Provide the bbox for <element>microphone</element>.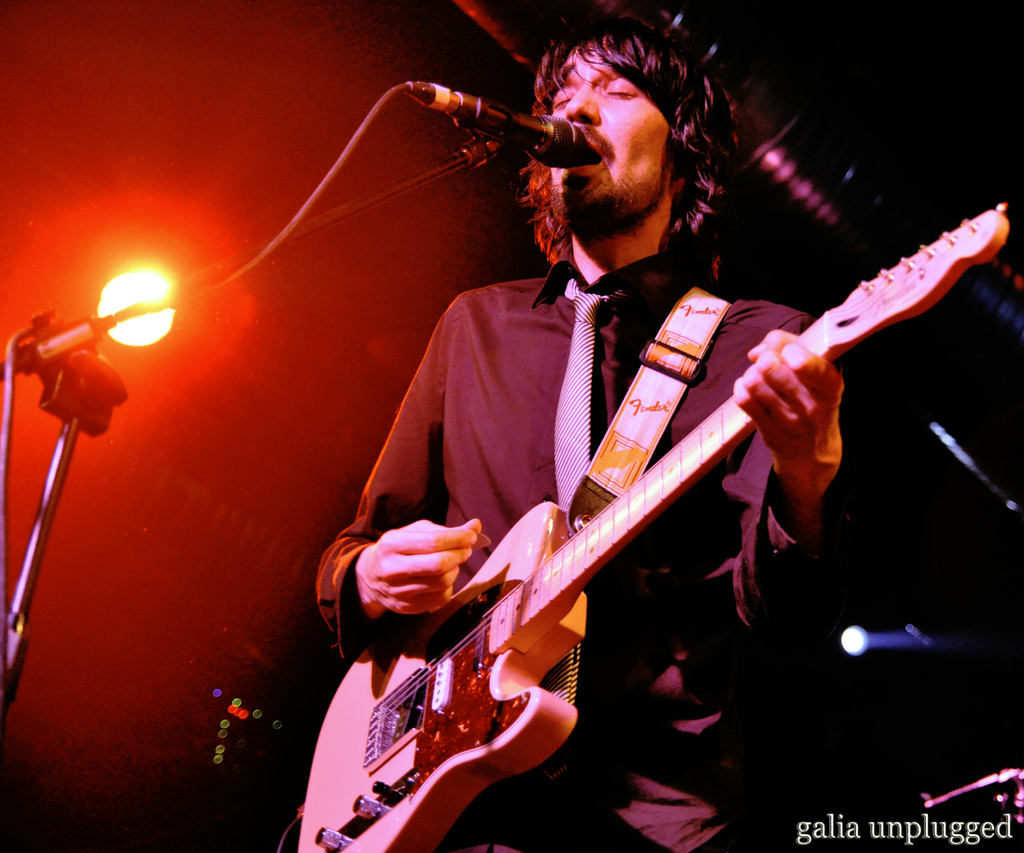
415:86:593:174.
